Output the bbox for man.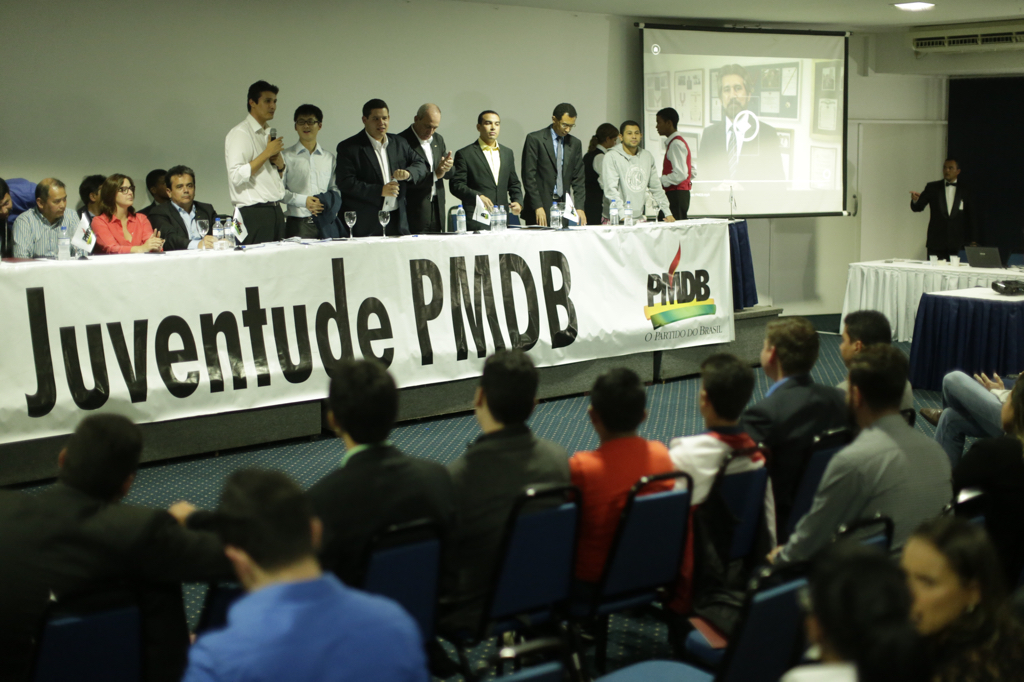
left=148, top=165, right=223, bottom=250.
